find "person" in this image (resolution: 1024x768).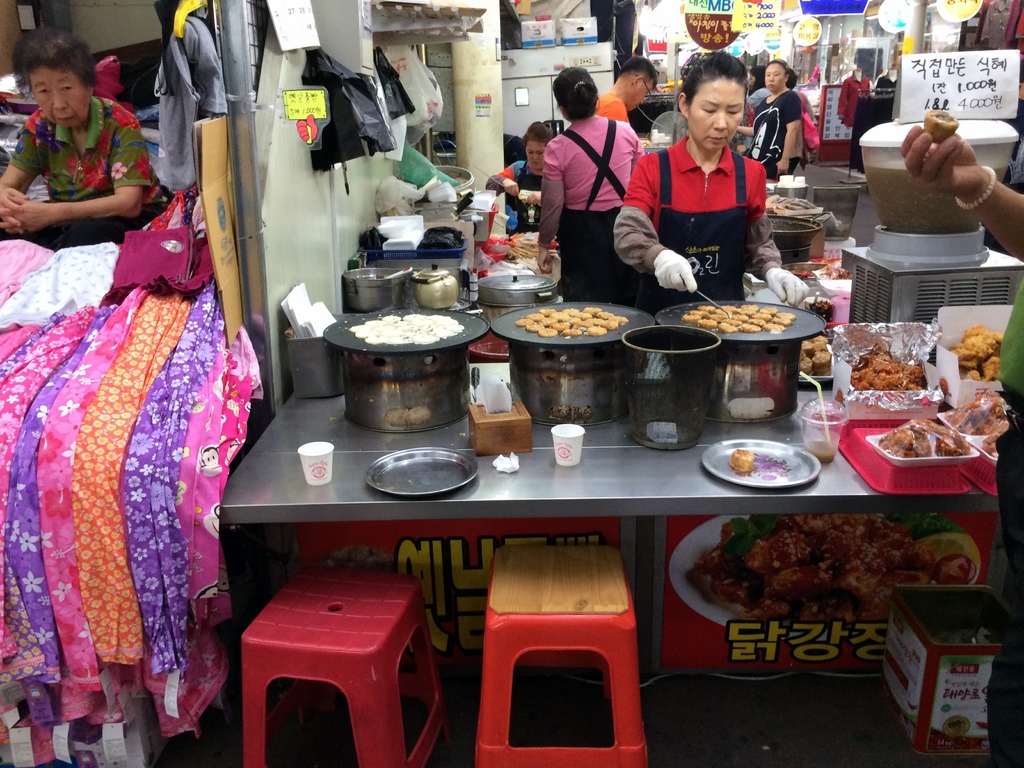
l=484, t=120, r=559, b=239.
